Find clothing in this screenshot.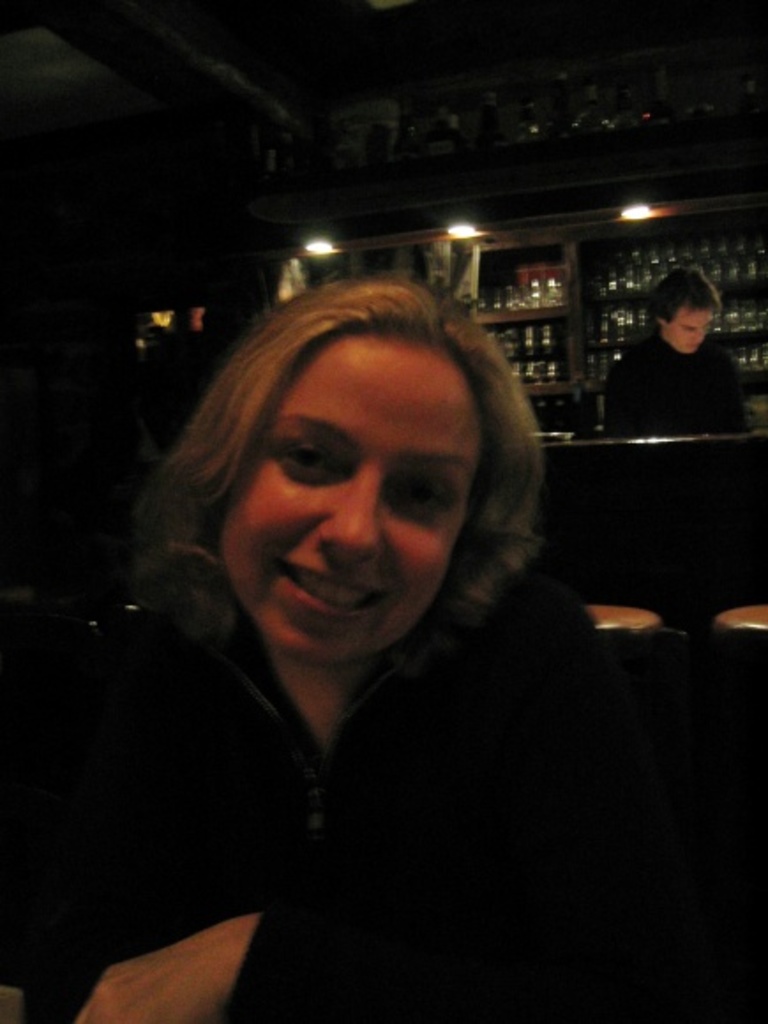
The bounding box for clothing is Rect(0, 547, 644, 1013).
